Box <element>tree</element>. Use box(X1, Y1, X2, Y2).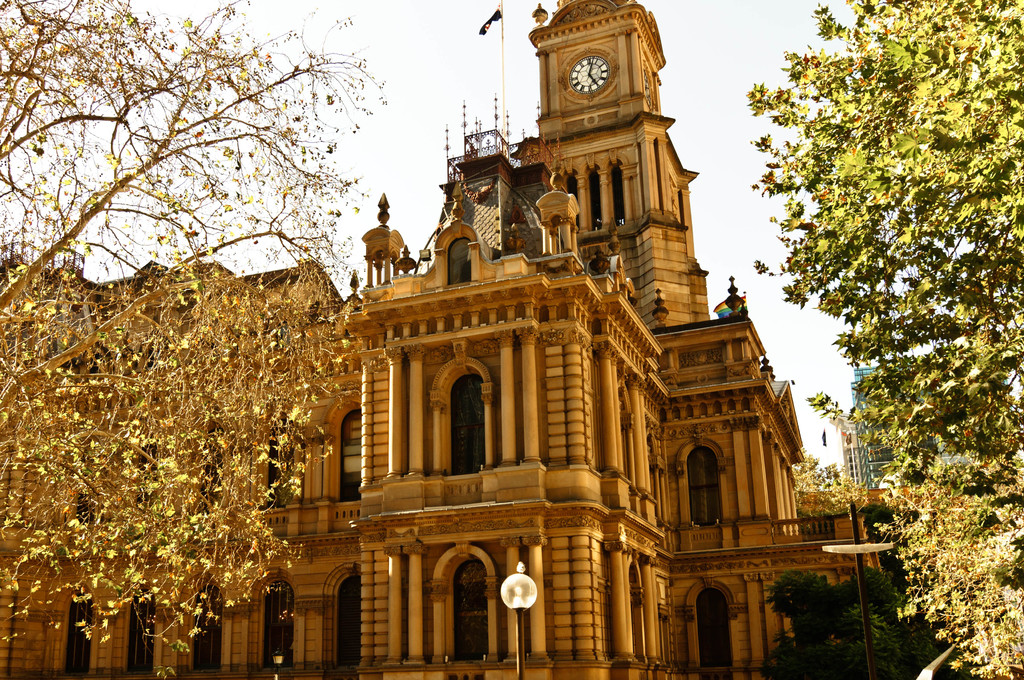
box(0, 0, 384, 679).
